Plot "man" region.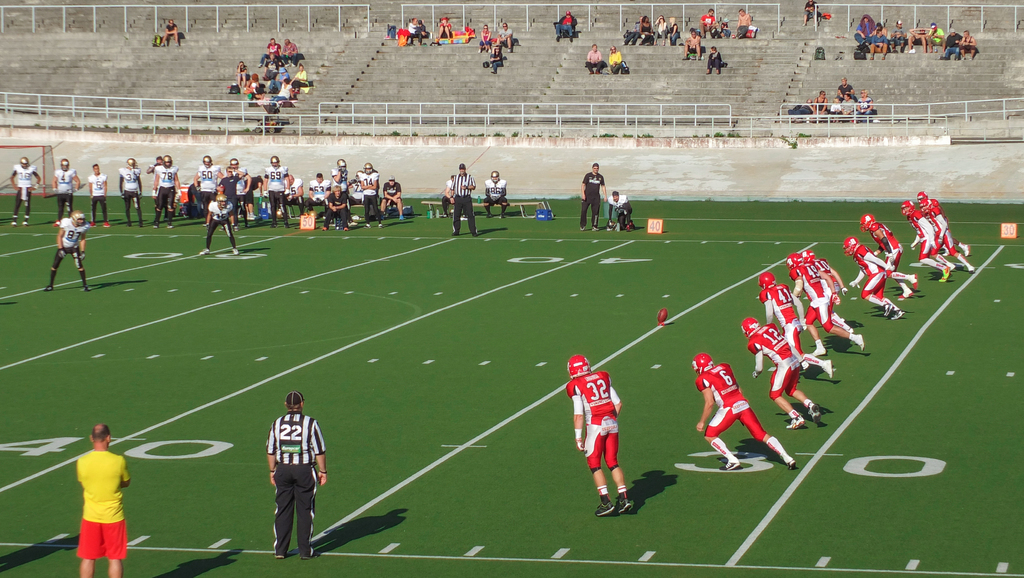
Plotted at <bbox>960, 29, 976, 60</bbox>.
